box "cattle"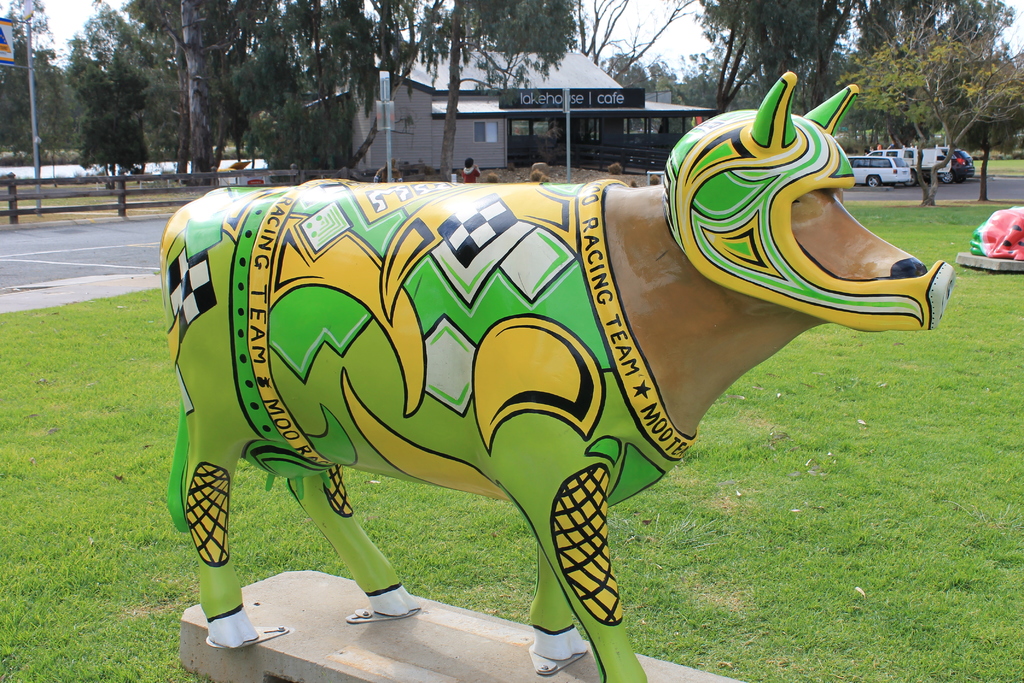
box(163, 140, 915, 670)
